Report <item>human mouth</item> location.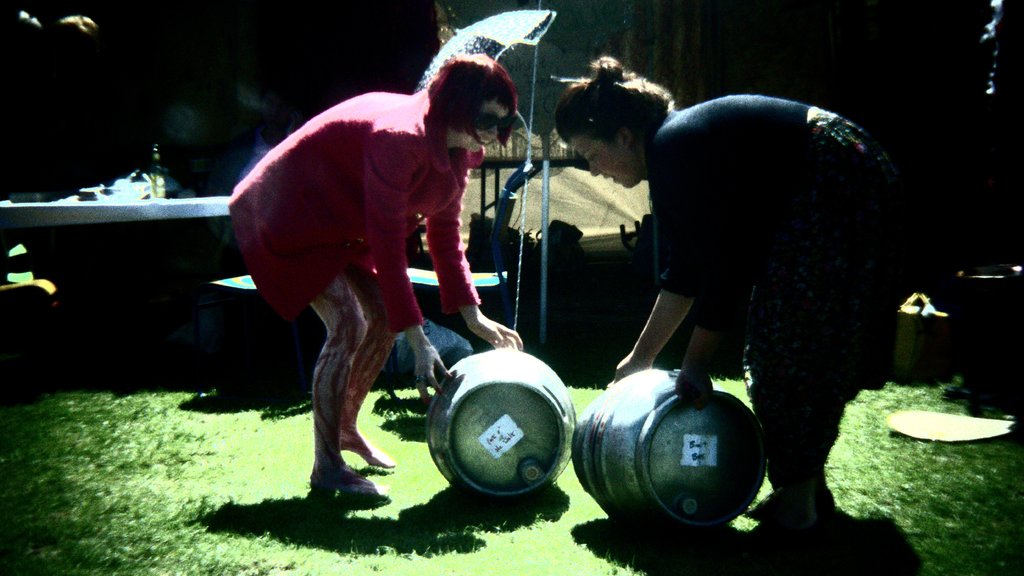
Report: <box>478,136,495,146</box>.
